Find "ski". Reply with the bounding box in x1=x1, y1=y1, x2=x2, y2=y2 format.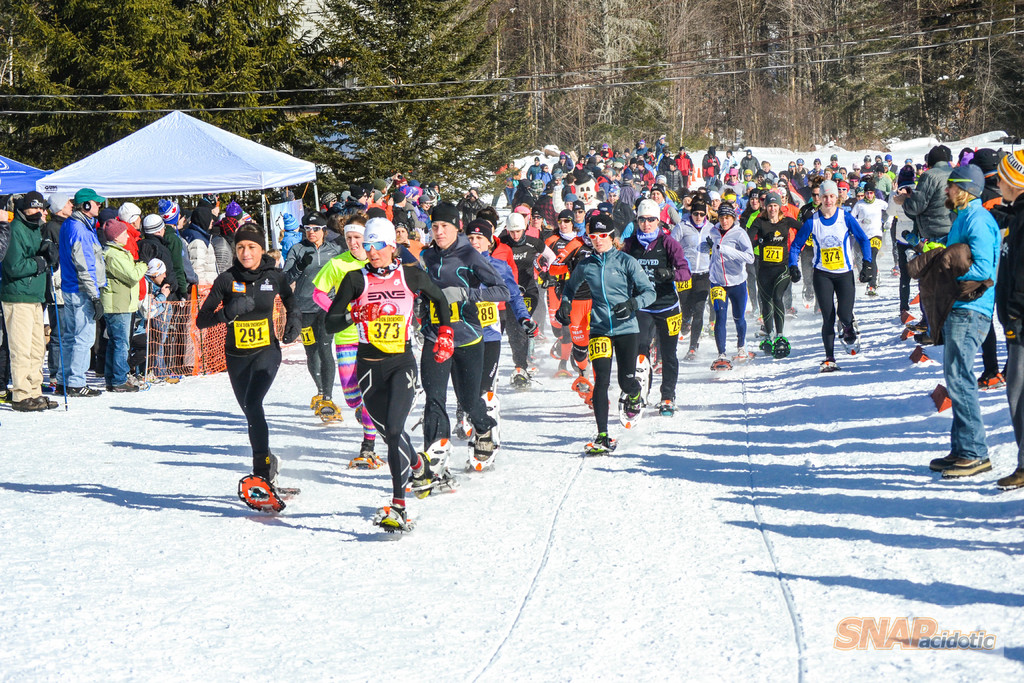
x1=731, y1=343, x2=755, y2=366.
